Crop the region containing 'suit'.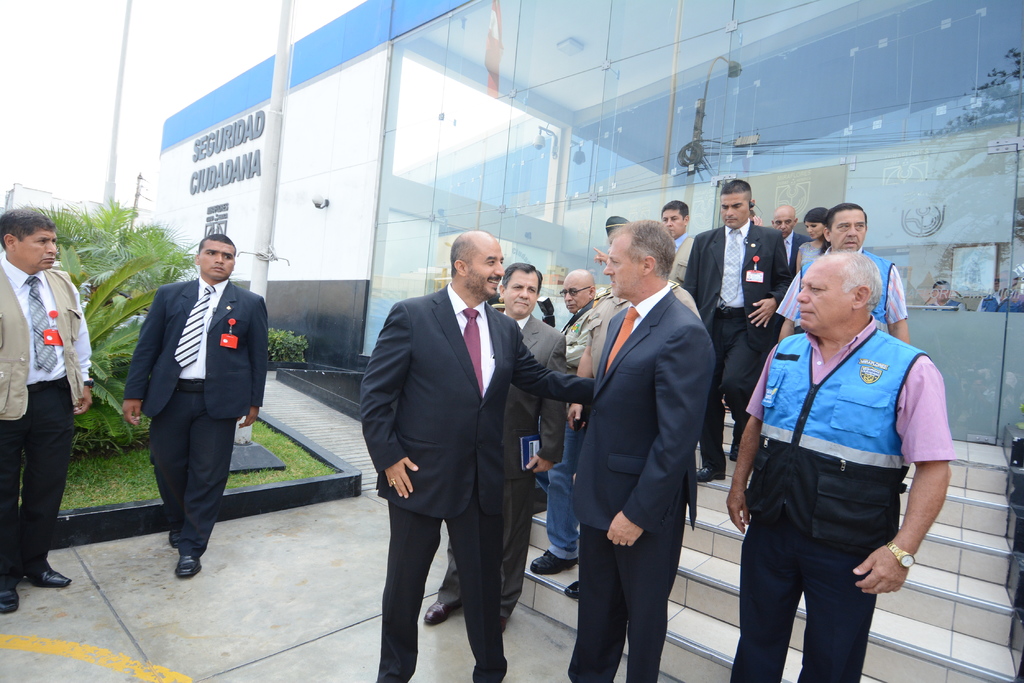
Crop region: left=672, top=231, right=694, bottom=287.
